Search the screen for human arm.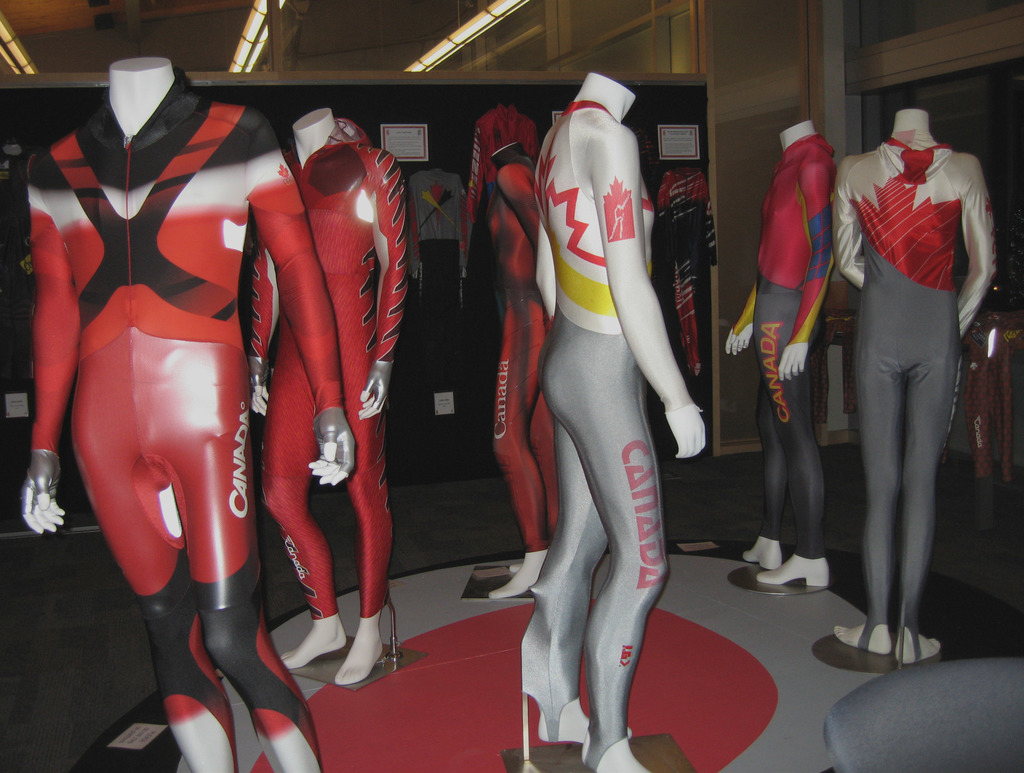
Found at bbox=[934, 153, 1001, 320].
